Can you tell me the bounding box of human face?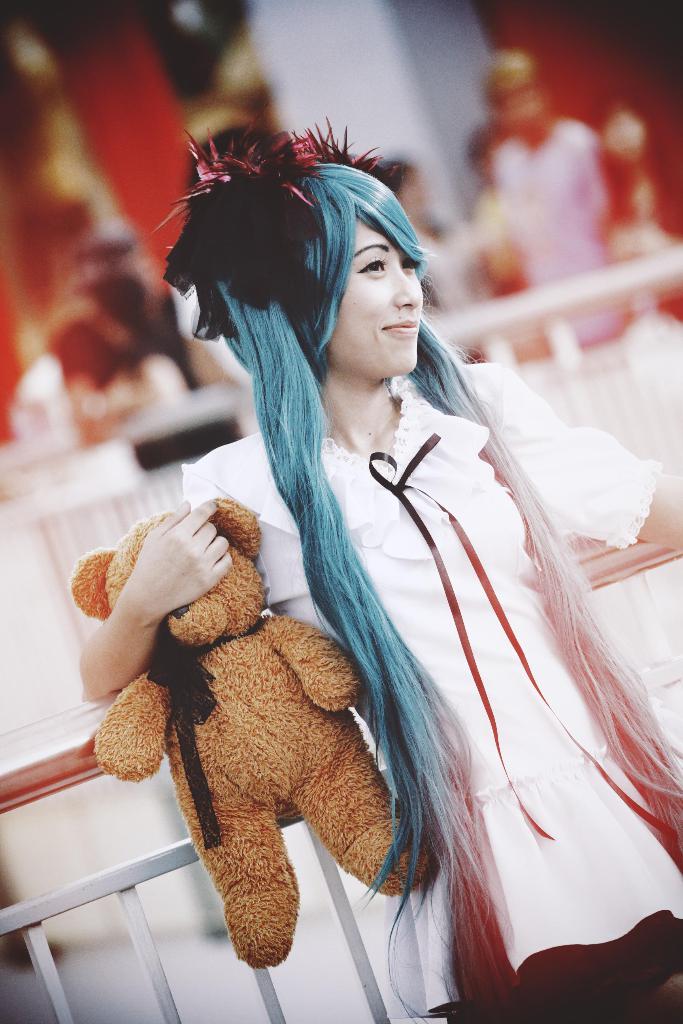
(left=394, top=173, right=425, bottom=223).
